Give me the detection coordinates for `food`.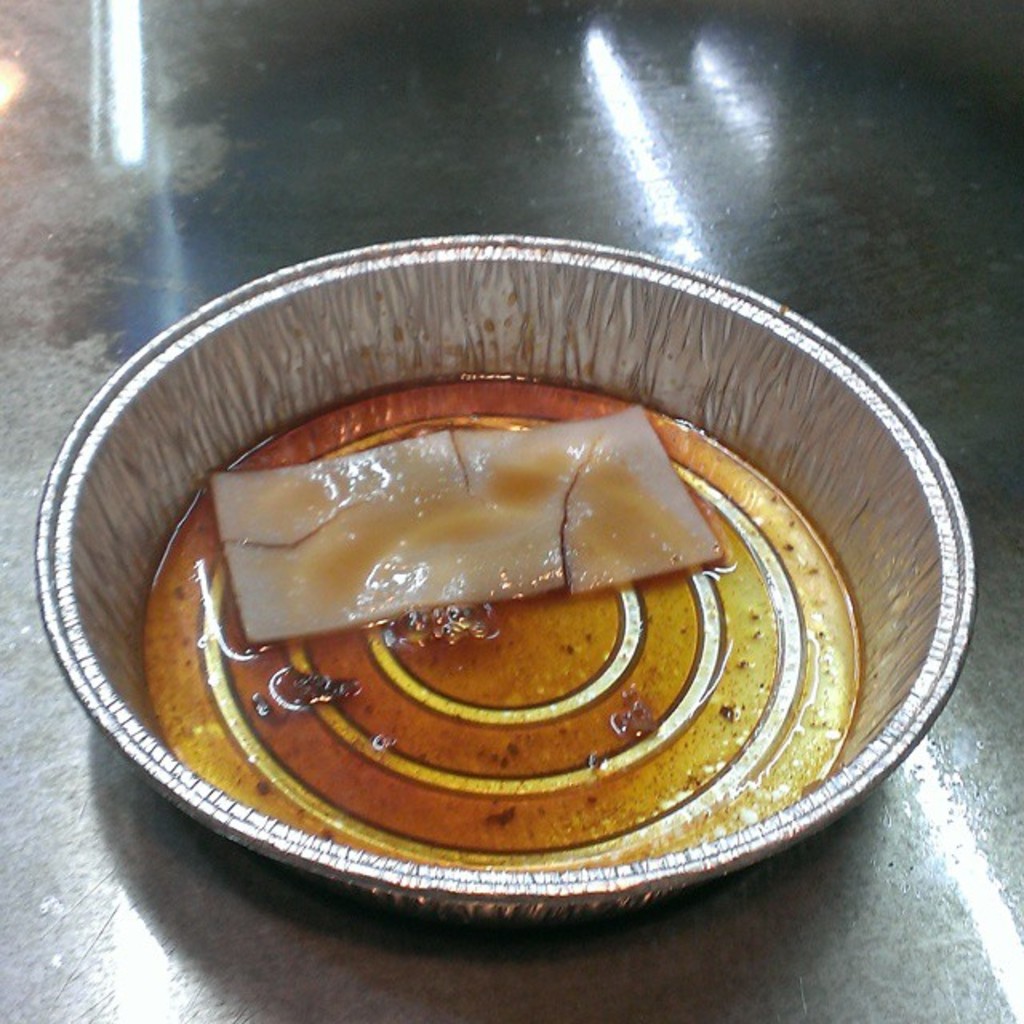
detection(134, 387, 888, 858).
